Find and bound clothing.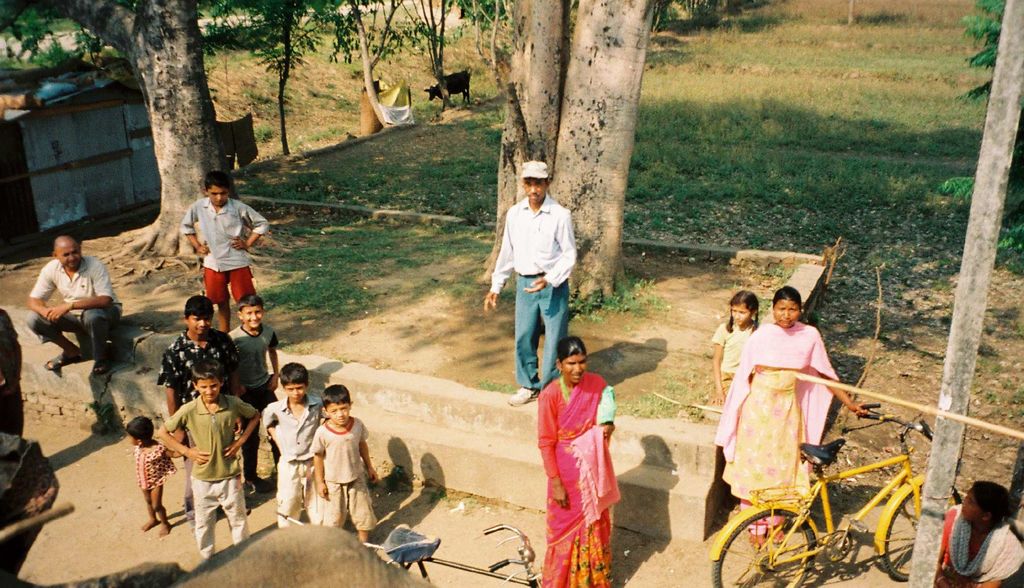
Bound: {"x1": 489, "y1": 193, "x2": 576, "y2": 389}.
